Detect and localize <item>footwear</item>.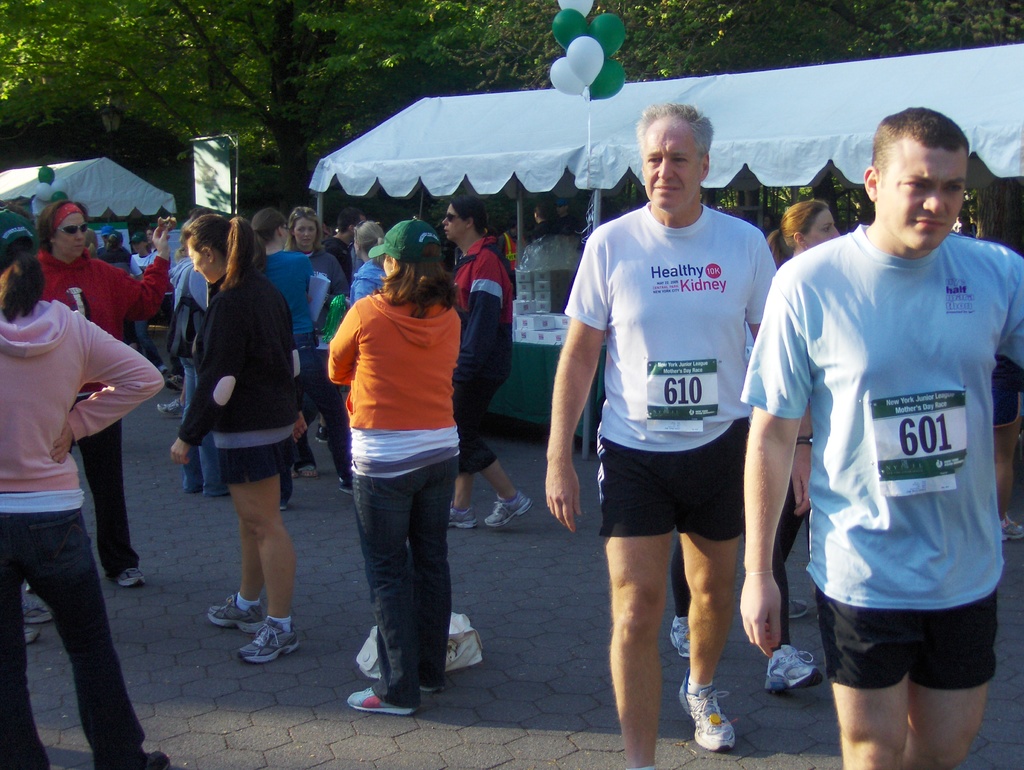
Localized at crop(759, 645, 824, 700).
